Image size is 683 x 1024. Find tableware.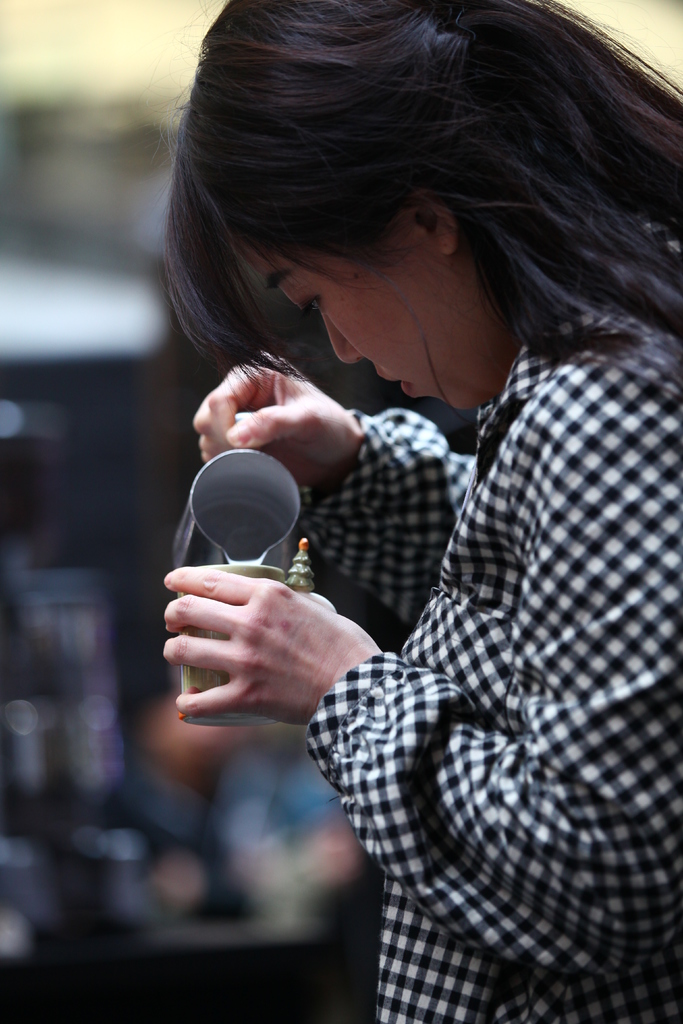
bbox=(176, 559, 279, 726).
